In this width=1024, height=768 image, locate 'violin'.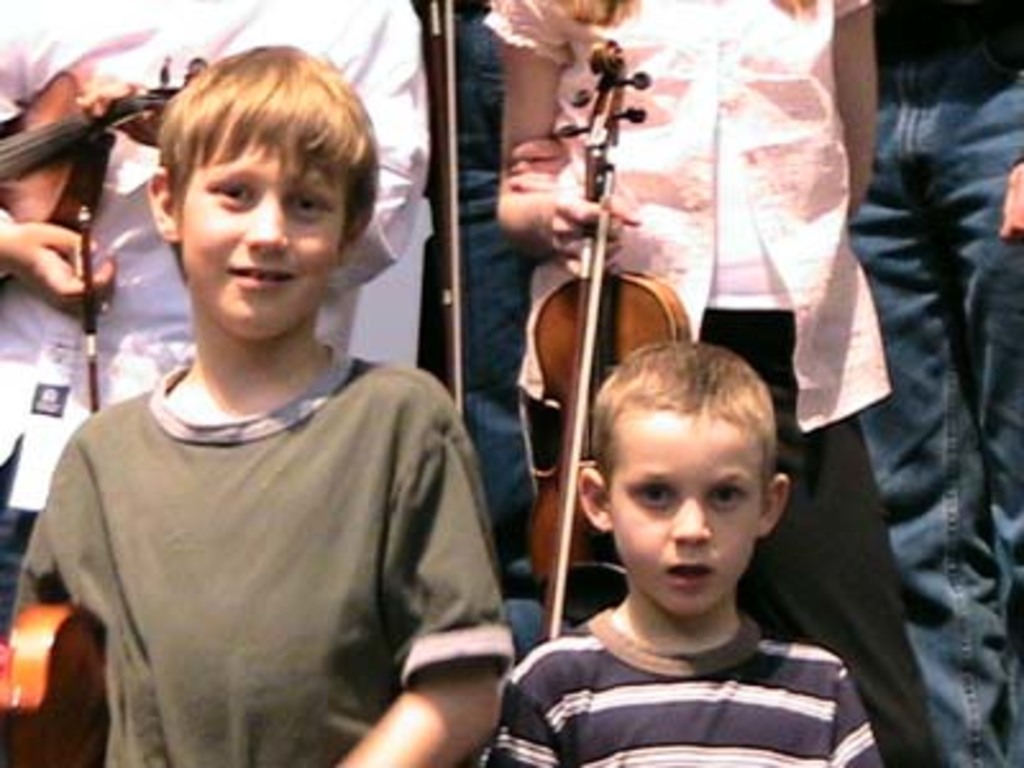
Bounding box: (507,33,694,643).
